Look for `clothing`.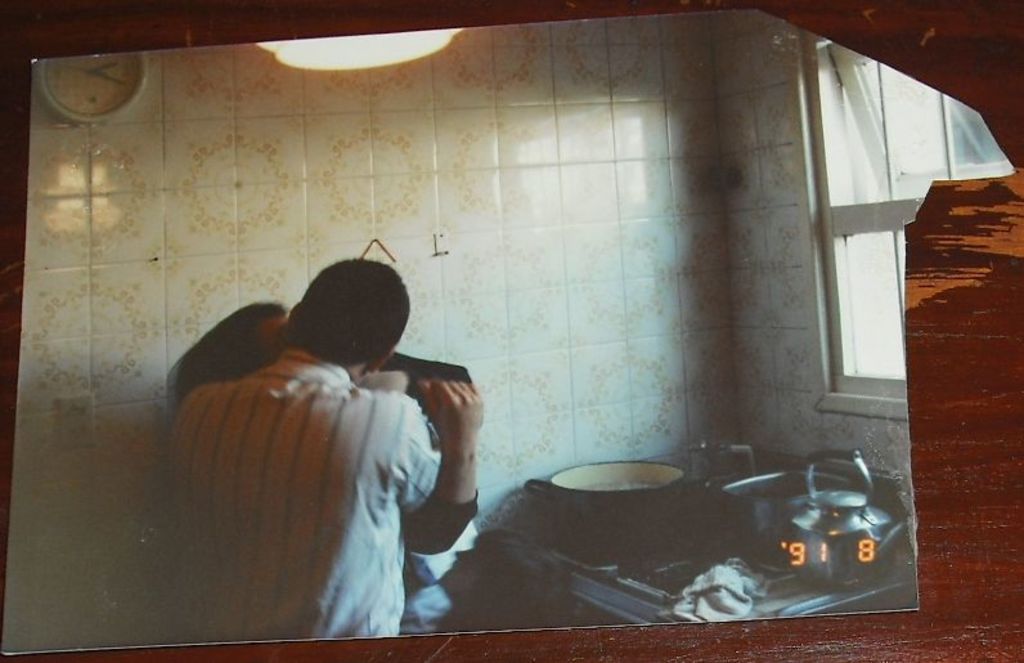
Found: (left=275, top=353, right=475, bottom=569).
